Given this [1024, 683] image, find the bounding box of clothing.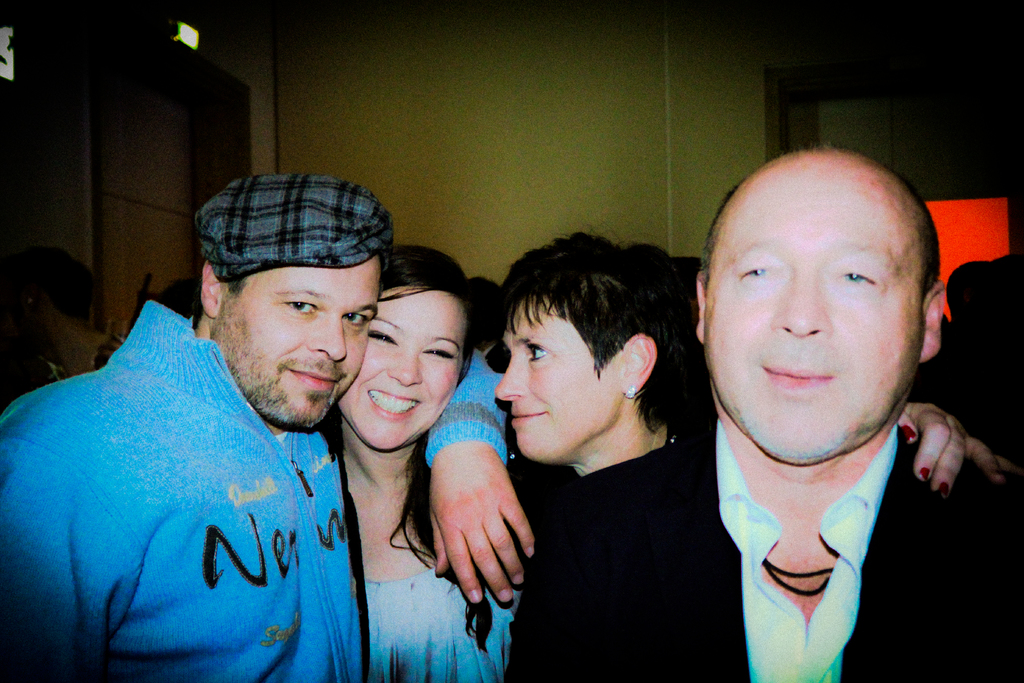
<bbox>508, 415, 1023, 682</bbox>.
